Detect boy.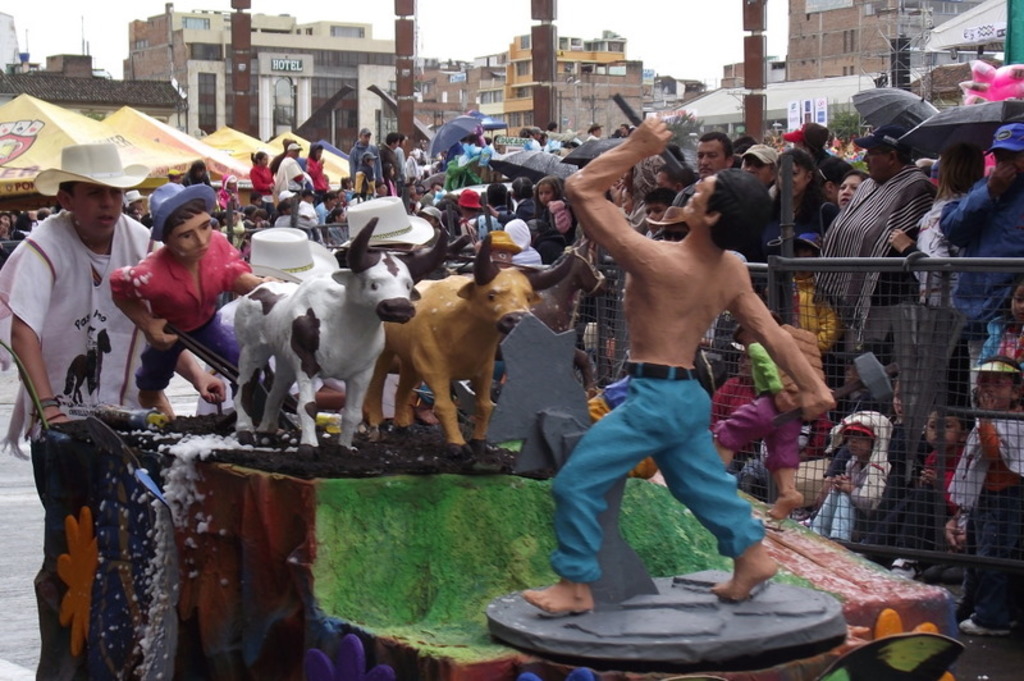
Detected at box(297, 189, 319, 229).
